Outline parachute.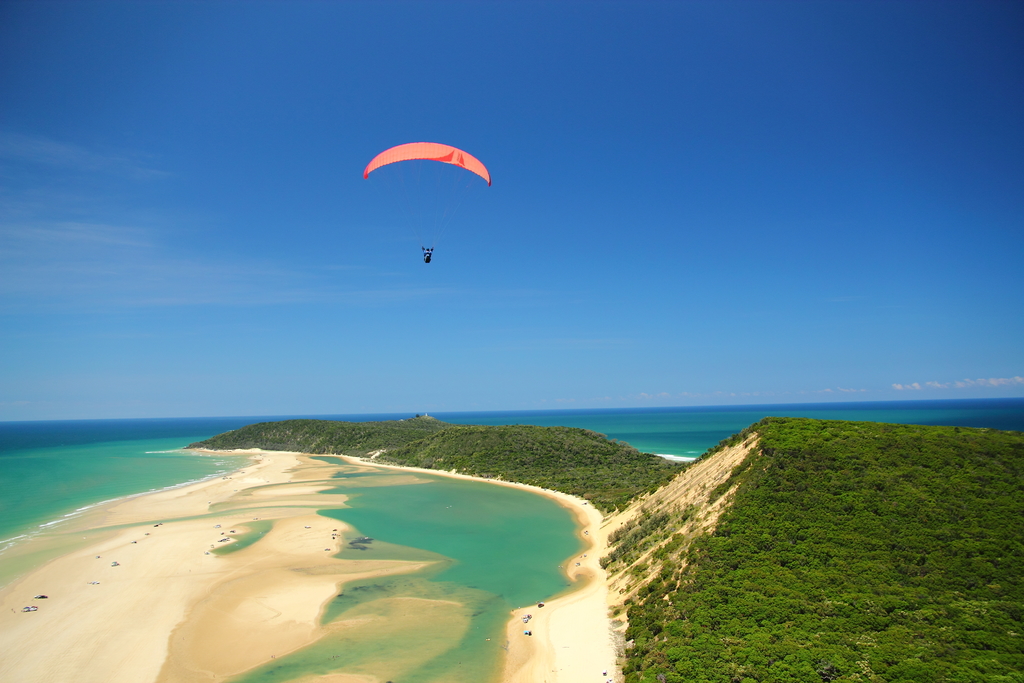
Outline: select_region(360, 135, 499, 274).
